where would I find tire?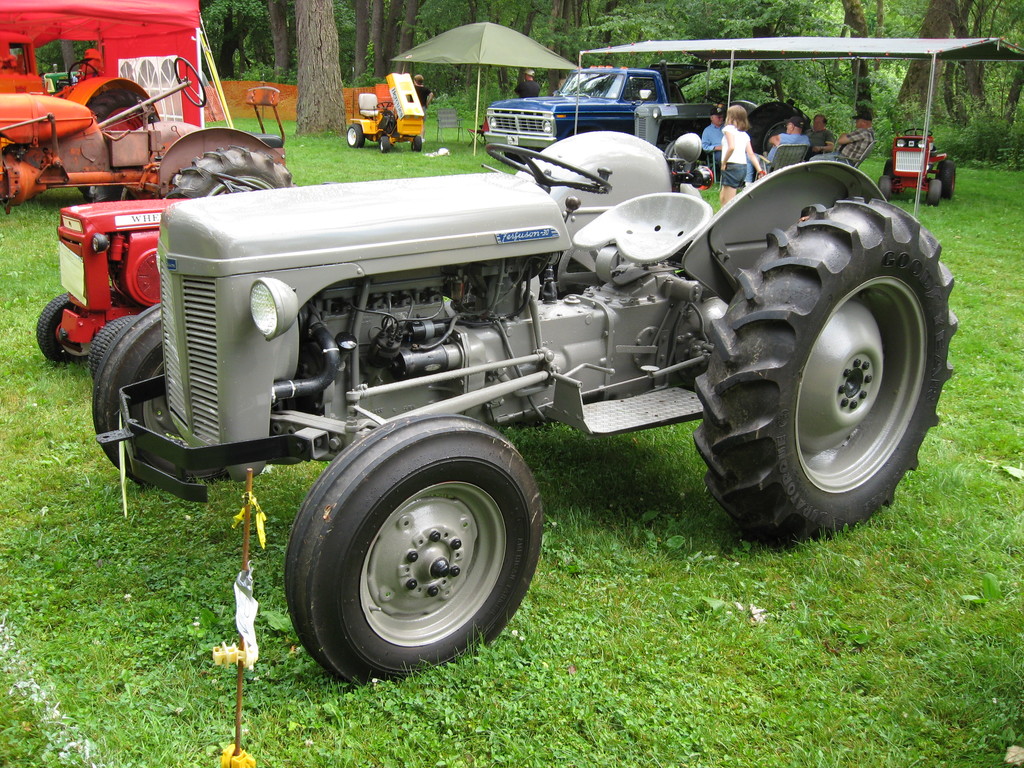
At (280, 412, 559, 694).
